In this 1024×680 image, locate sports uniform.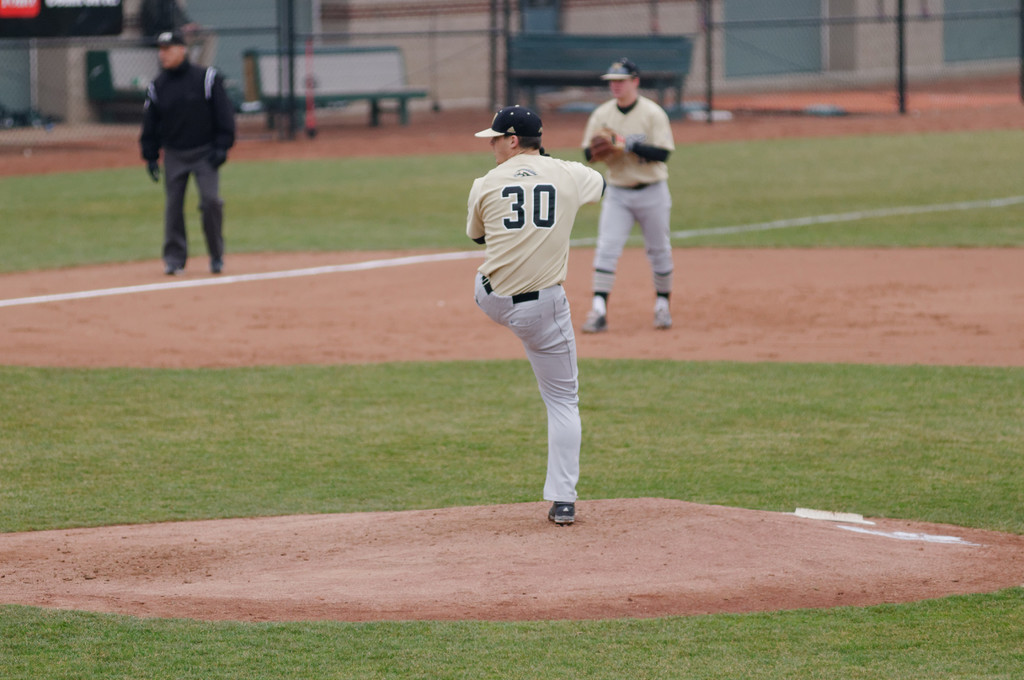
Bounding box: x1=590 y1=88 x2=675 y2=286.
